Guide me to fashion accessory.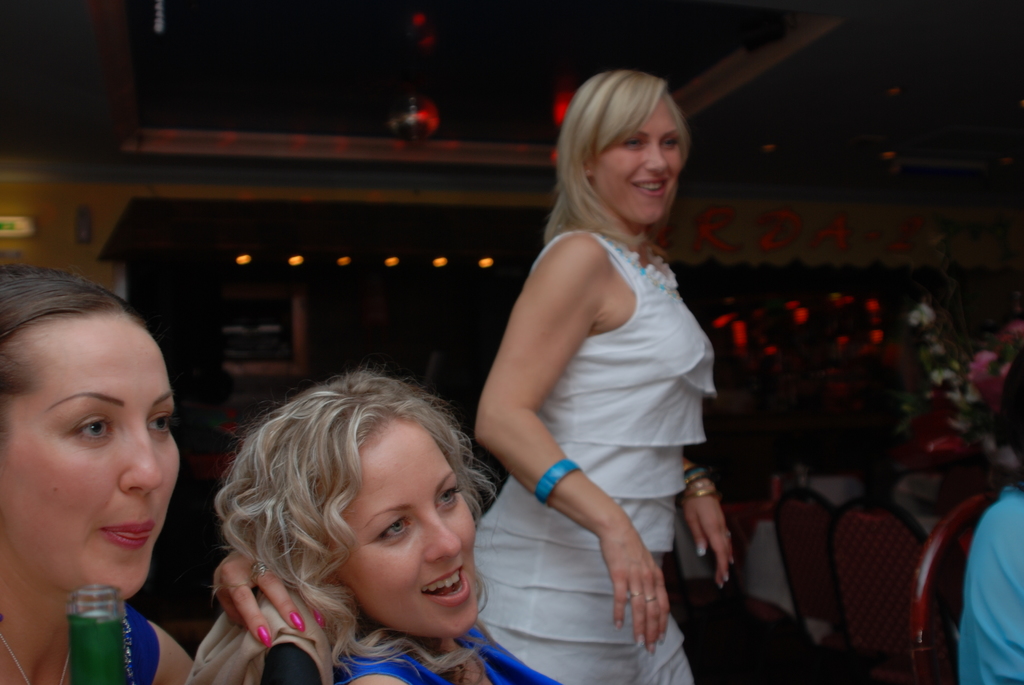
Guidance: detection(255, 560, 273, 579).
